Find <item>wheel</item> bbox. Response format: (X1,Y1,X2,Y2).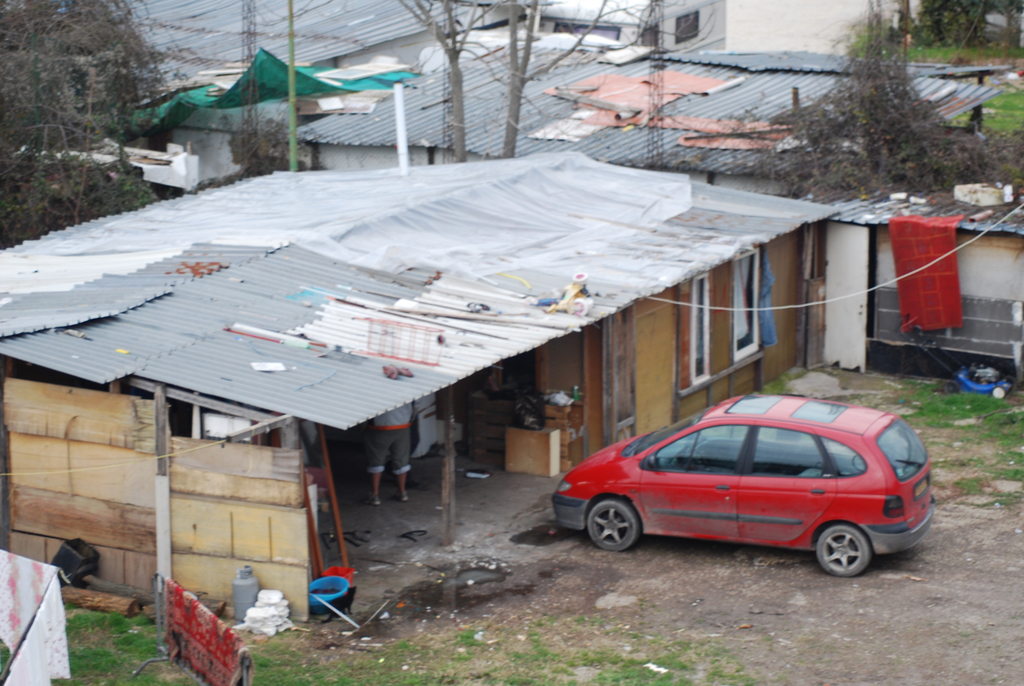
(587,497,654,563).
